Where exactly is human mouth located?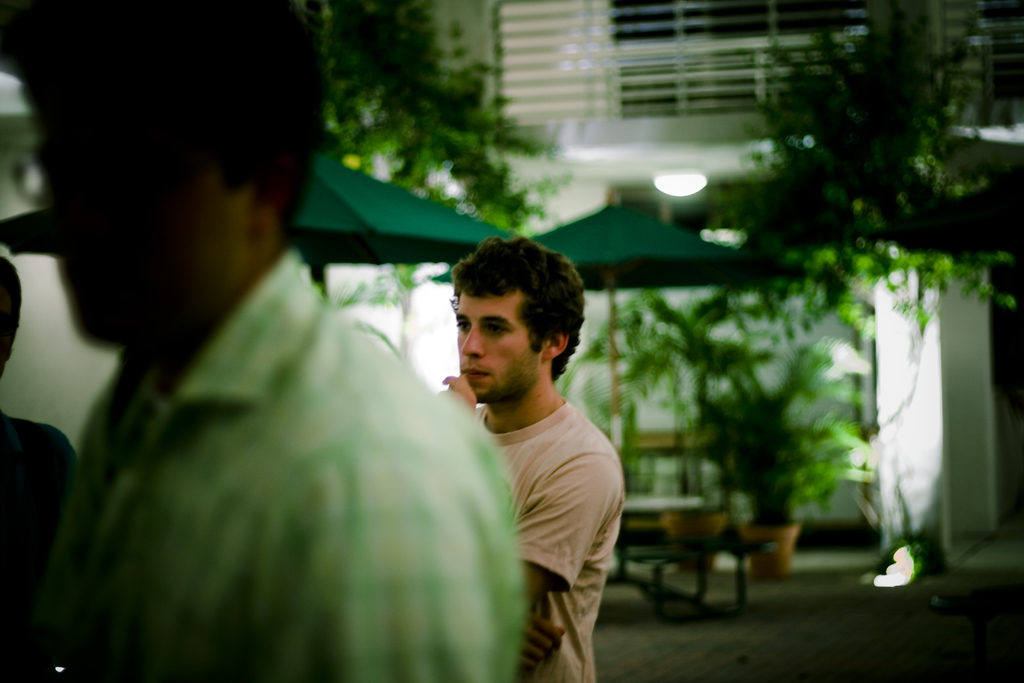
Its bounding box is <bbox>461, 370, 488, 372</bbox>.
